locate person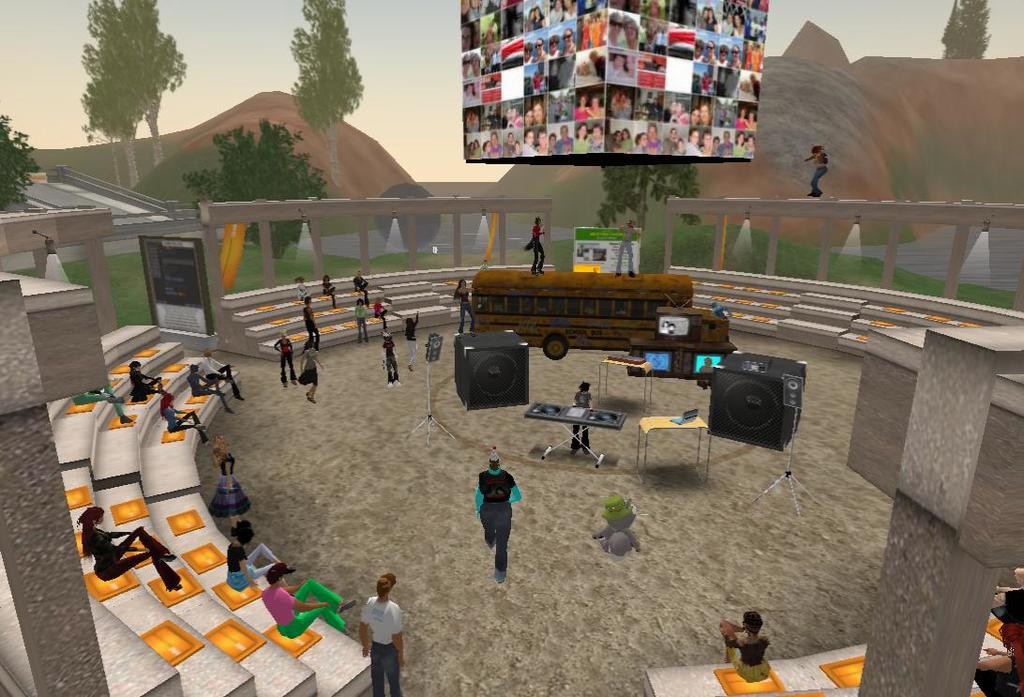
region(491, 135, 501, 160)
